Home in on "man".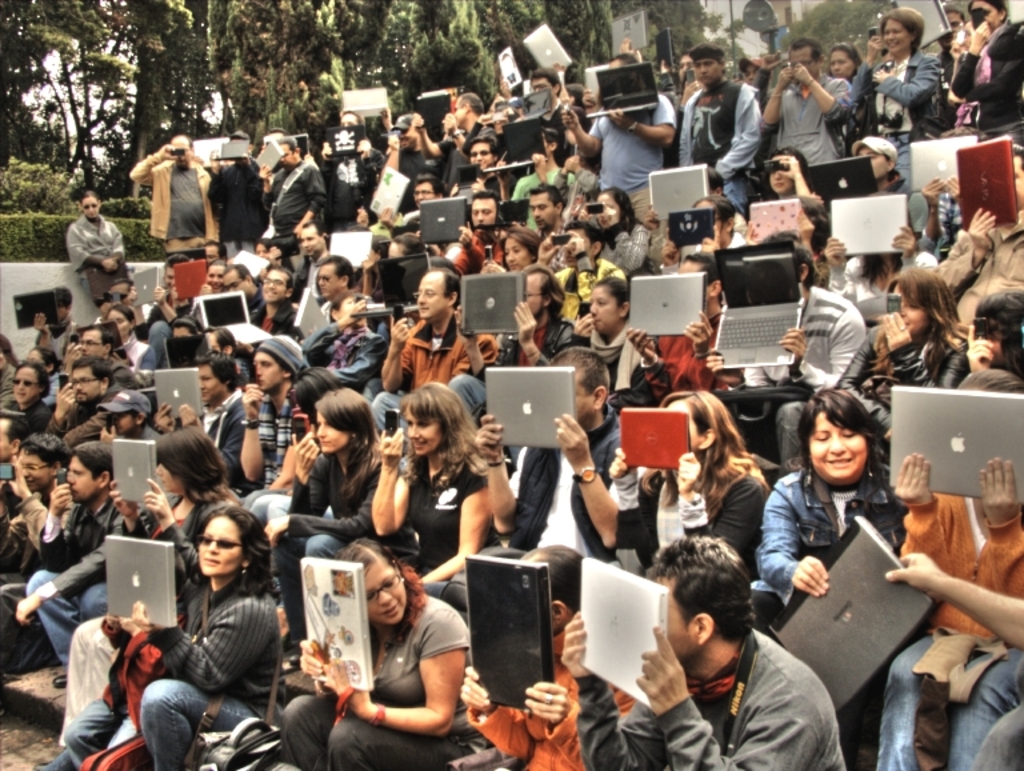
Homed in at (0,414,27,464).
